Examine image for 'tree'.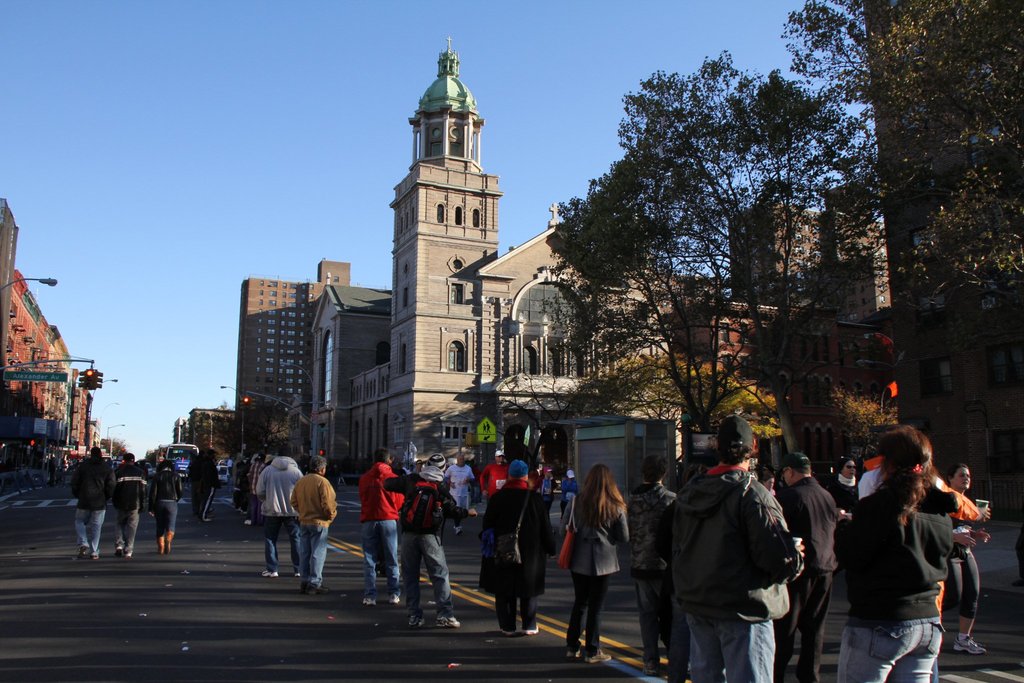
Examination result: [left=100, top=440, right=126, bottom=460].
